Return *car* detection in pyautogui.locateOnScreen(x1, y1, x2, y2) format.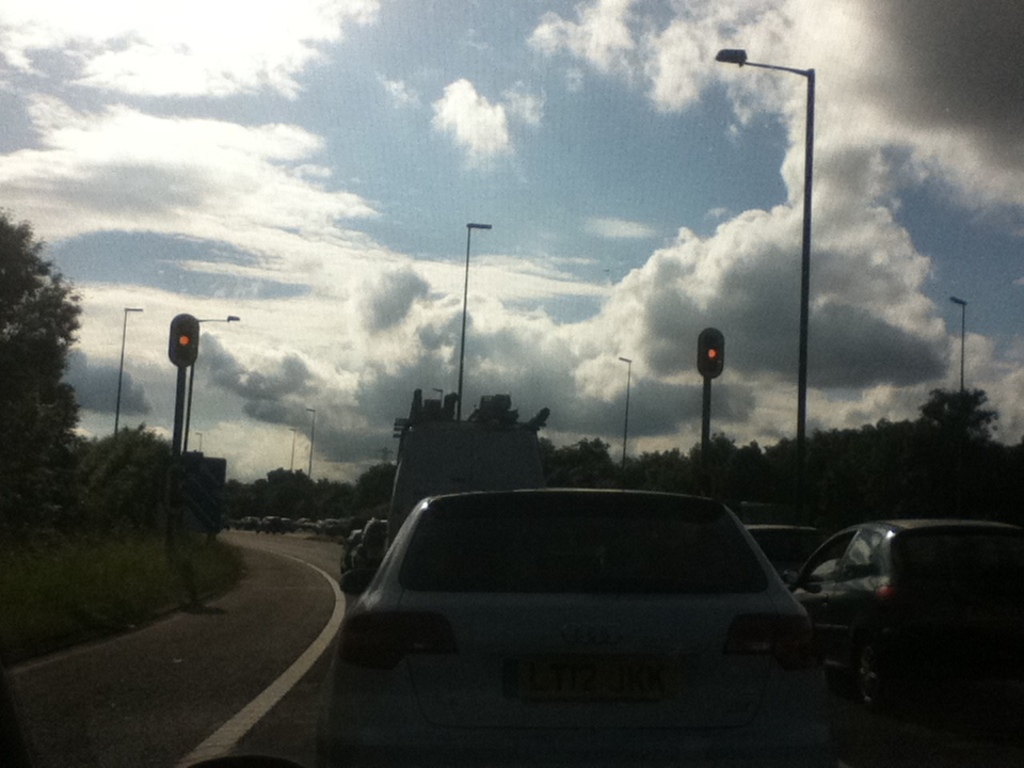
pyautogui.locateOnScreen(748, 517, 822, 583).
